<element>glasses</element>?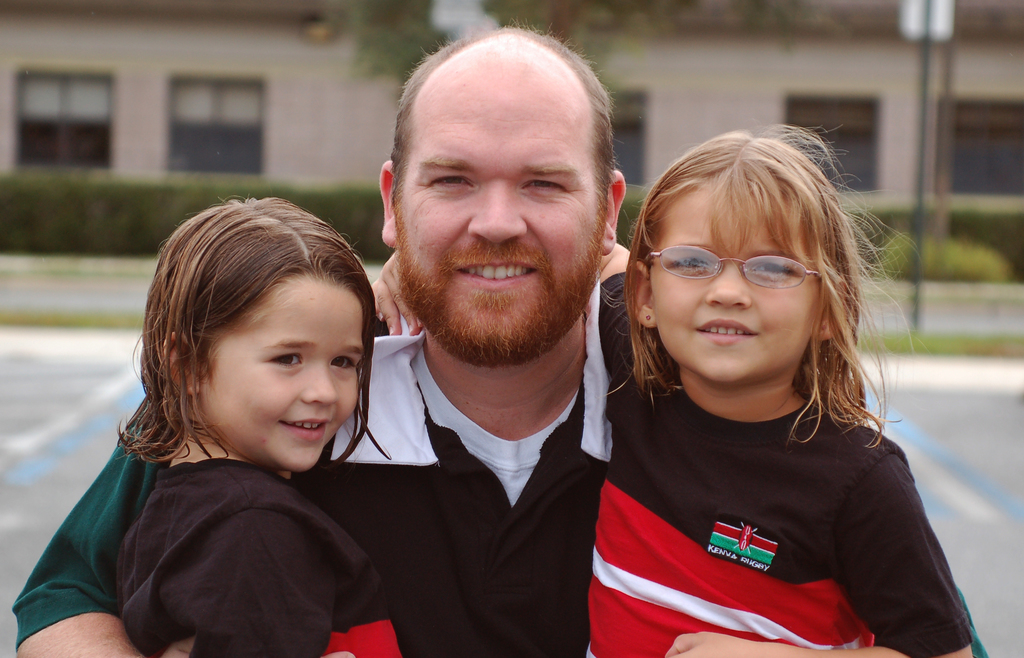
658, 240, 834, 295
